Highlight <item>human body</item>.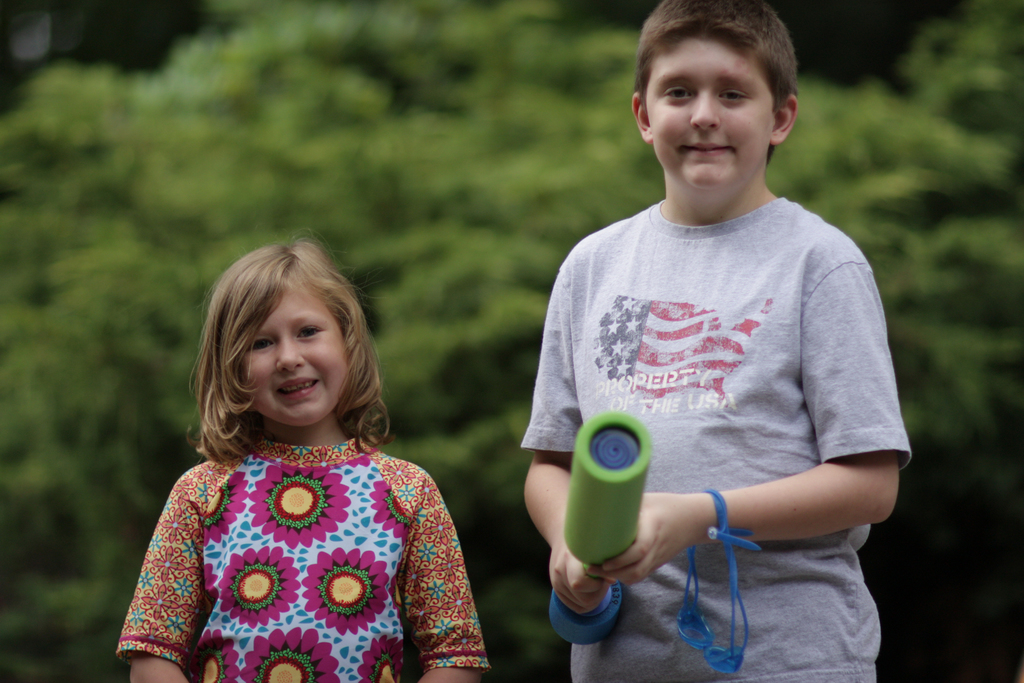
Highlighted region: BBox(519, 187, 897, 682).
